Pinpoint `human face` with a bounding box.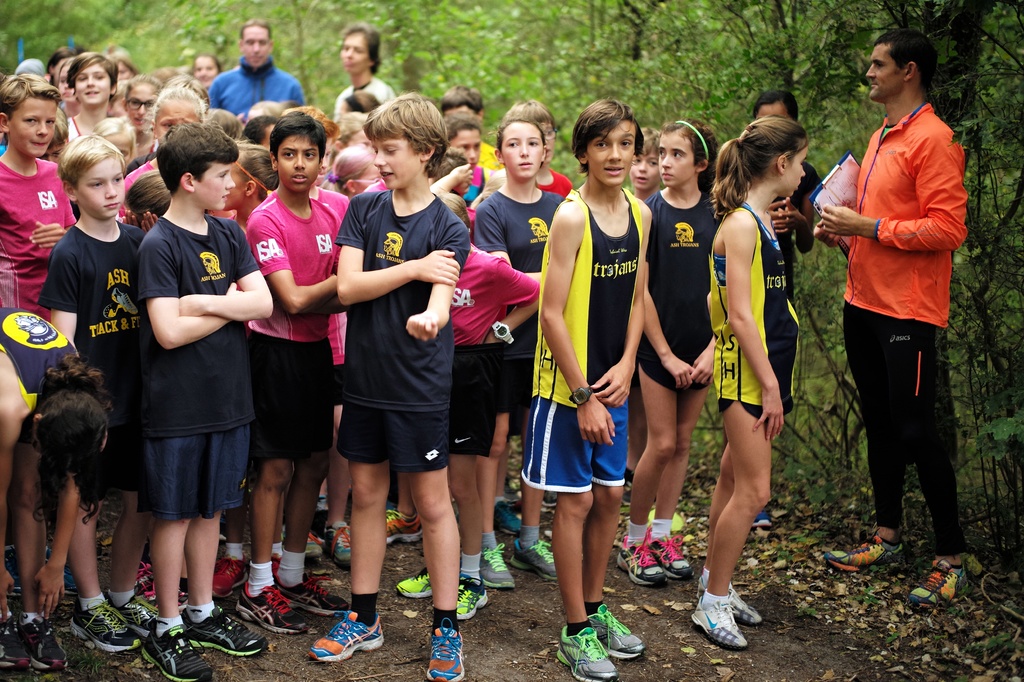
[x1=495, y1=126, x2=545, y2=185].
